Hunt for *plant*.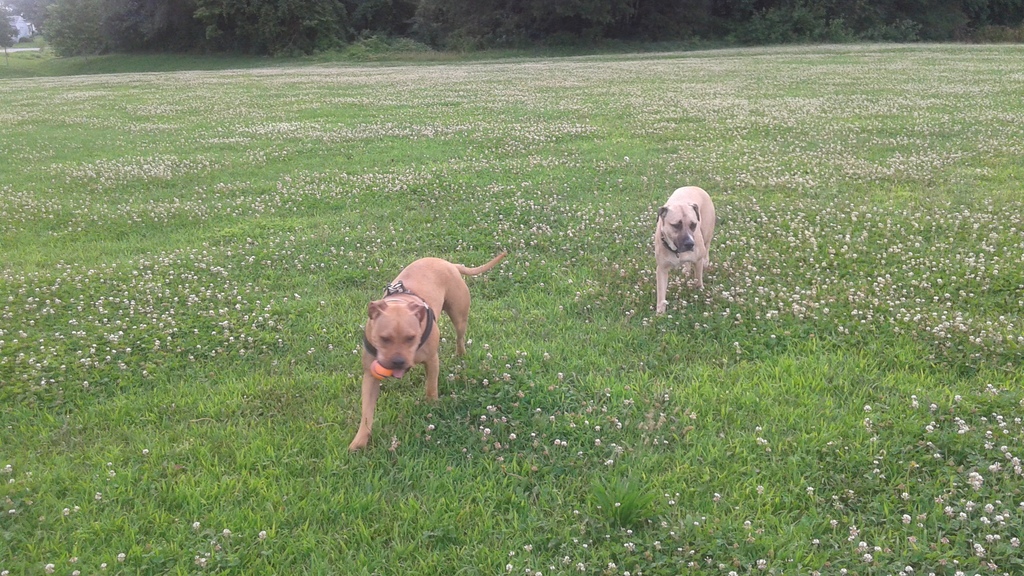
Hunted down at [965,20,1023,46].
